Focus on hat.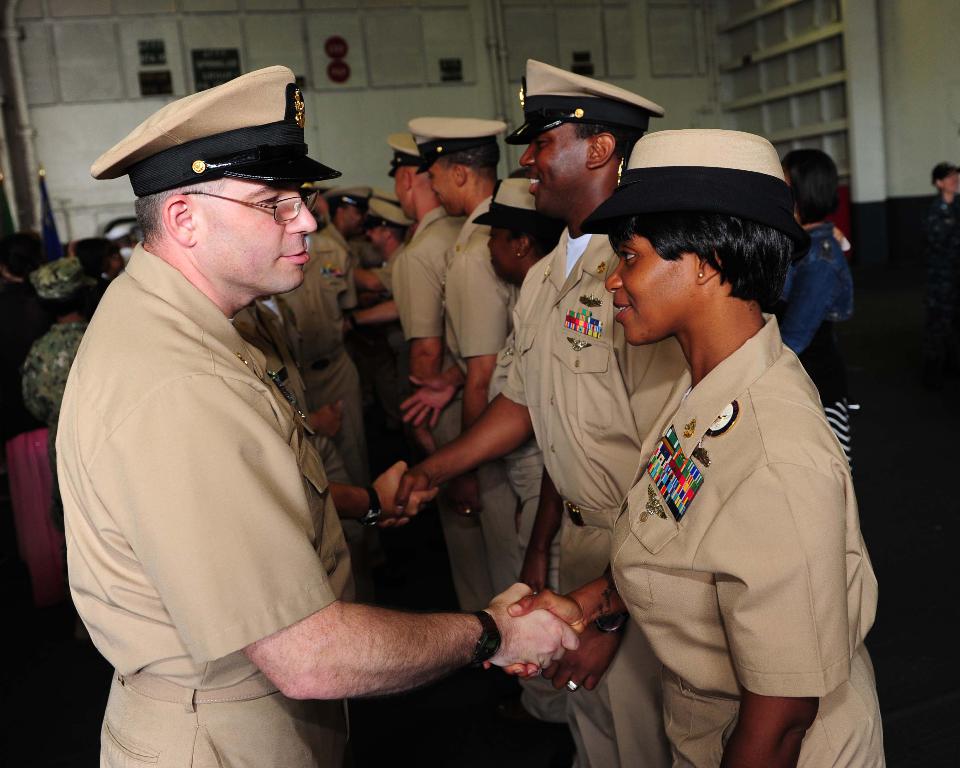
Focused at bbox(404, 114, 512, 174).
